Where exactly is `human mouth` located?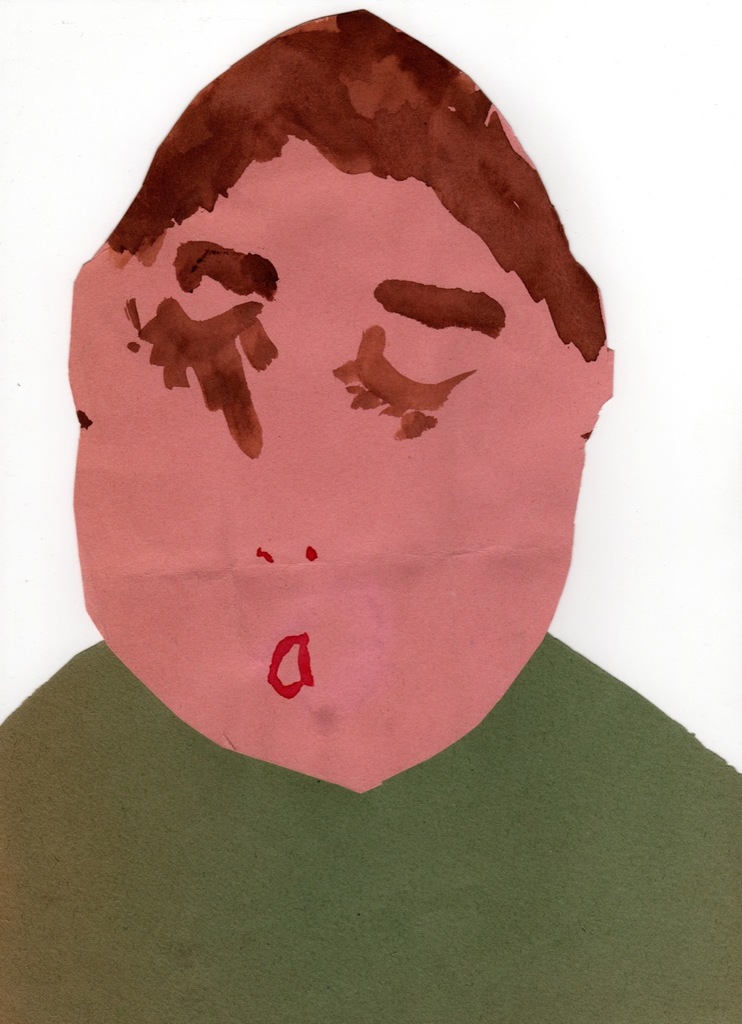
Its bounding box is 265, 640, 313, 691.
